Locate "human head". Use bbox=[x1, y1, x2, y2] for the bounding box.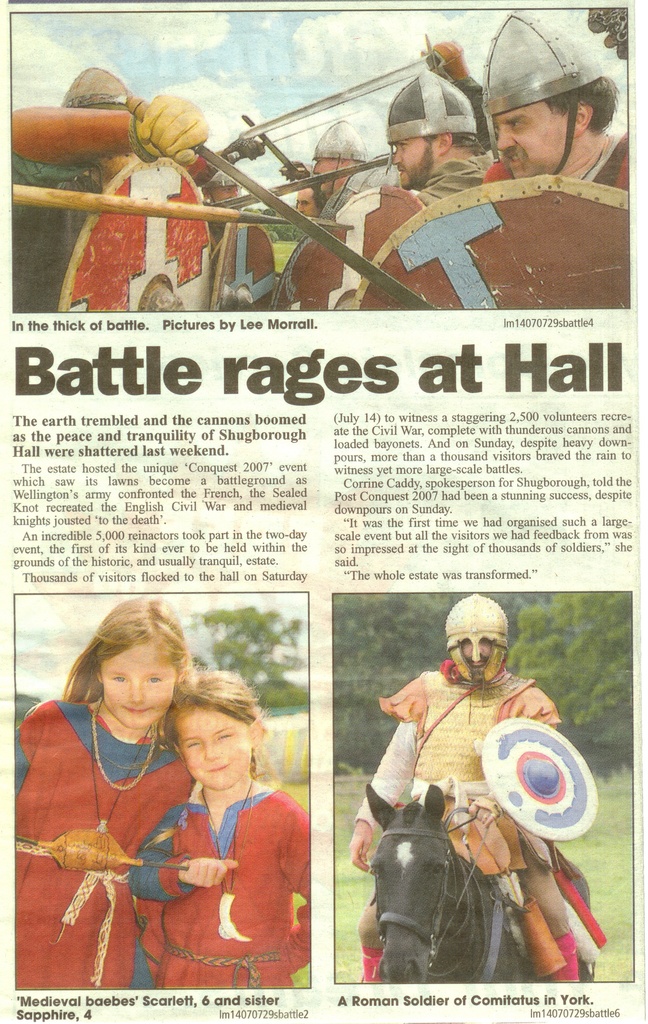
bbox=[92, 601, 186, 729].
